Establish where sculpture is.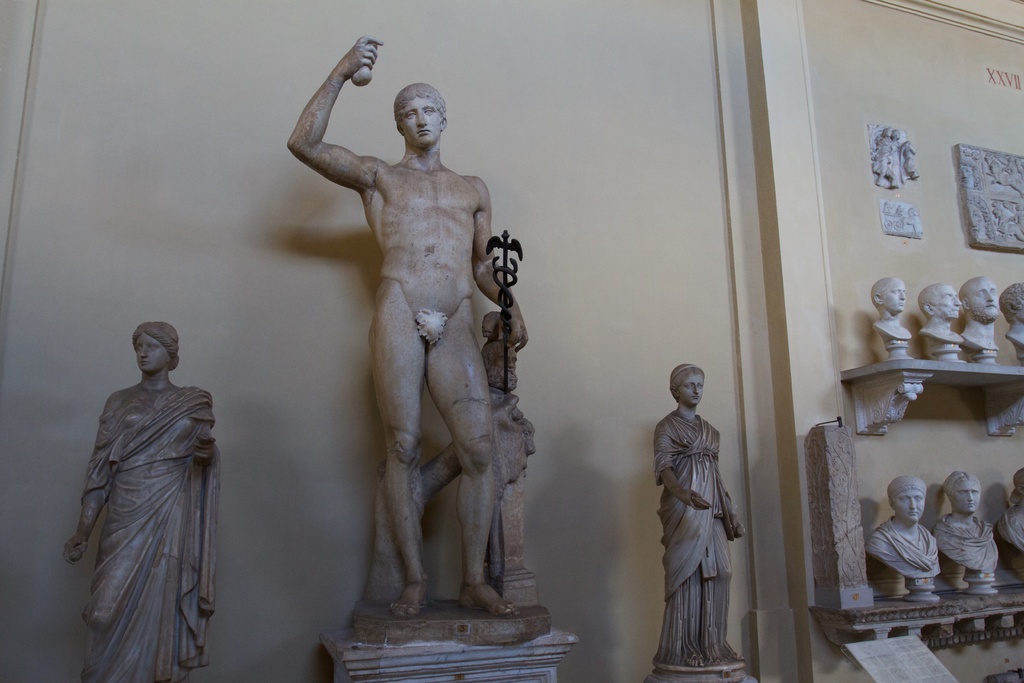
Established at box=[283, 54, 544, 646].
